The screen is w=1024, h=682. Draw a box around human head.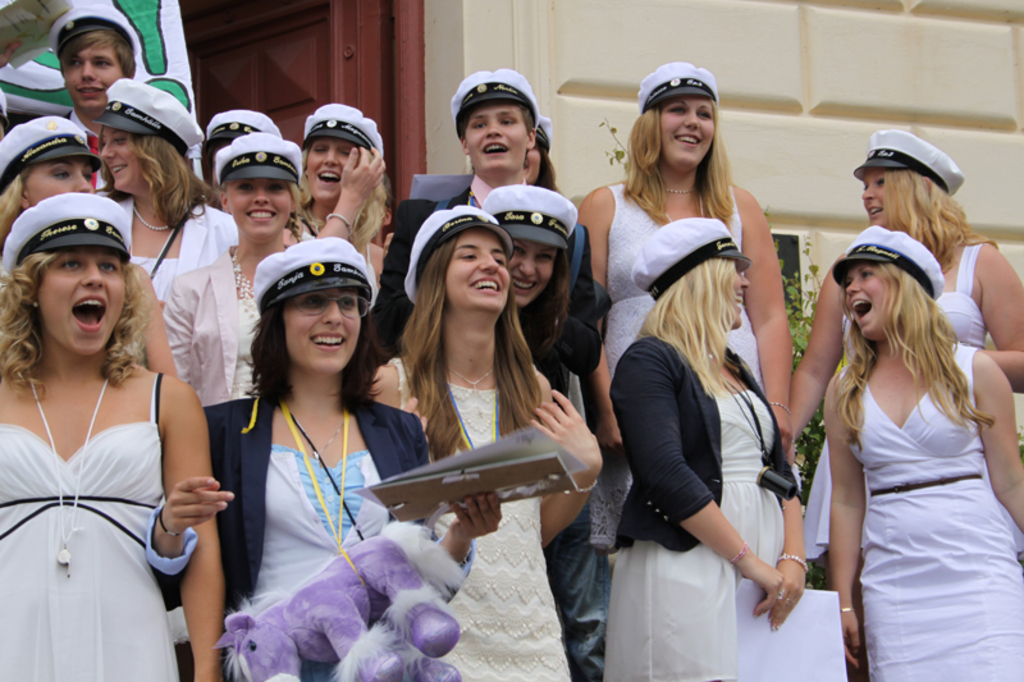
<bbox>637, 61, 726, 166</bbox>.
